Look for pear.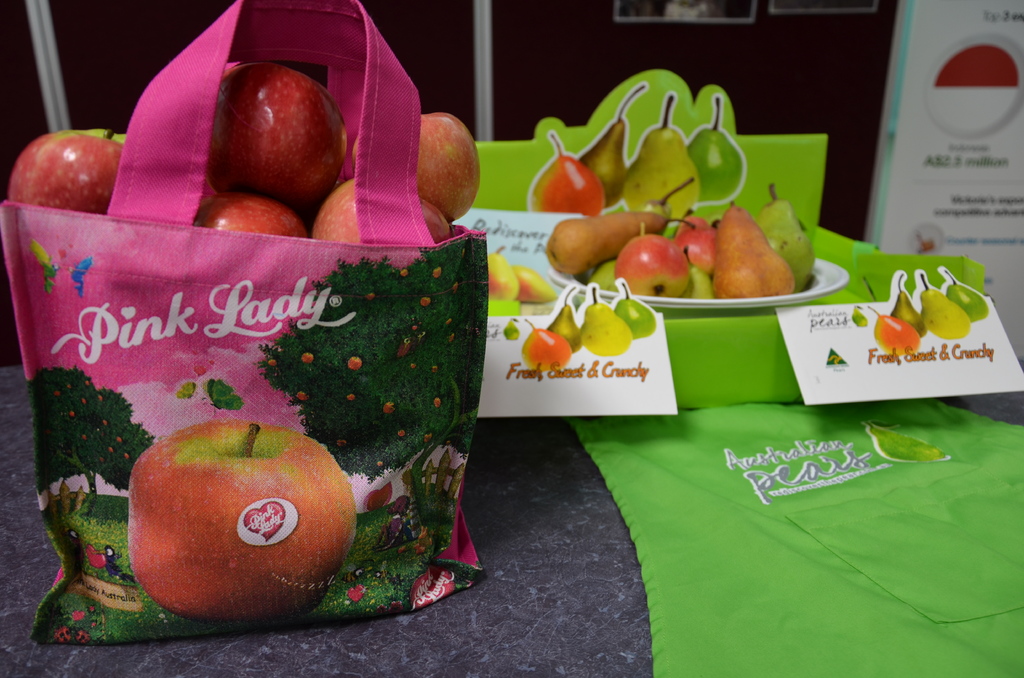
Found: select_region(687, 126, 742, 201).
